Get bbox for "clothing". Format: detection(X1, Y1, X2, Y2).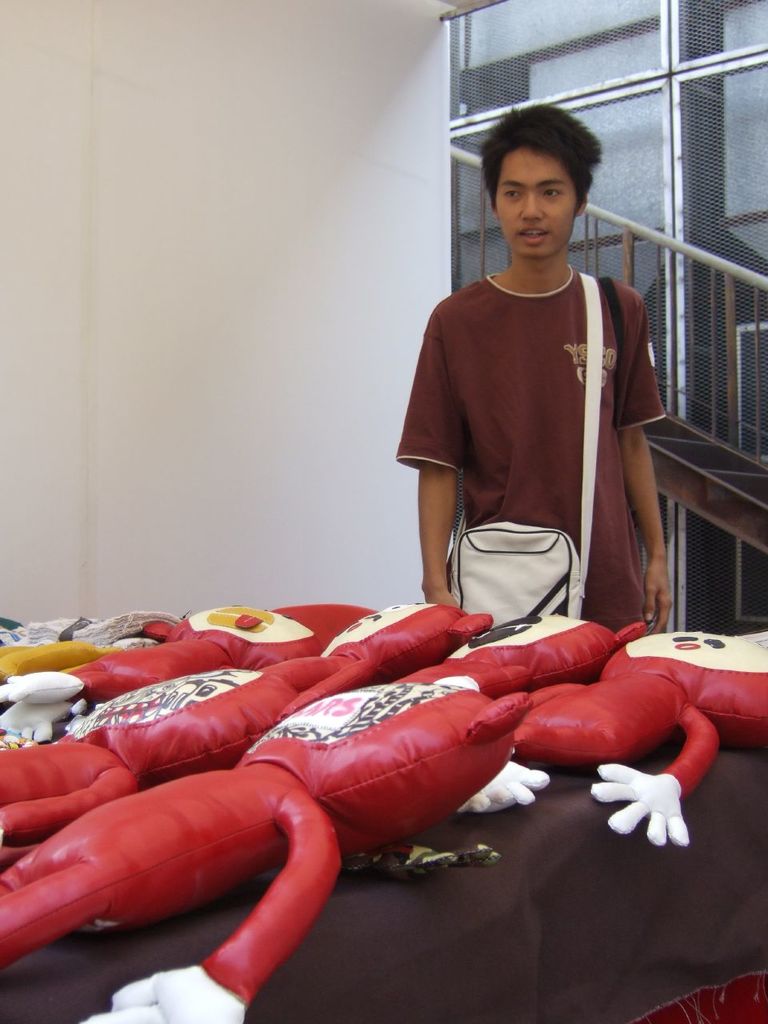
detection(413, 226, 686, 629).
